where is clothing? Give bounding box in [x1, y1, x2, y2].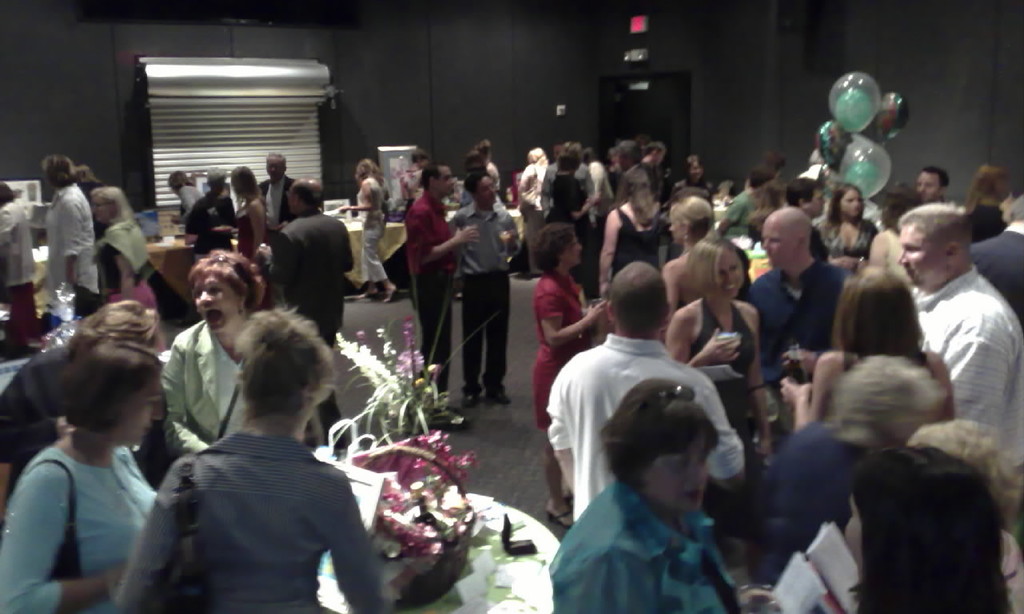
[98, 218, 169, 317].
